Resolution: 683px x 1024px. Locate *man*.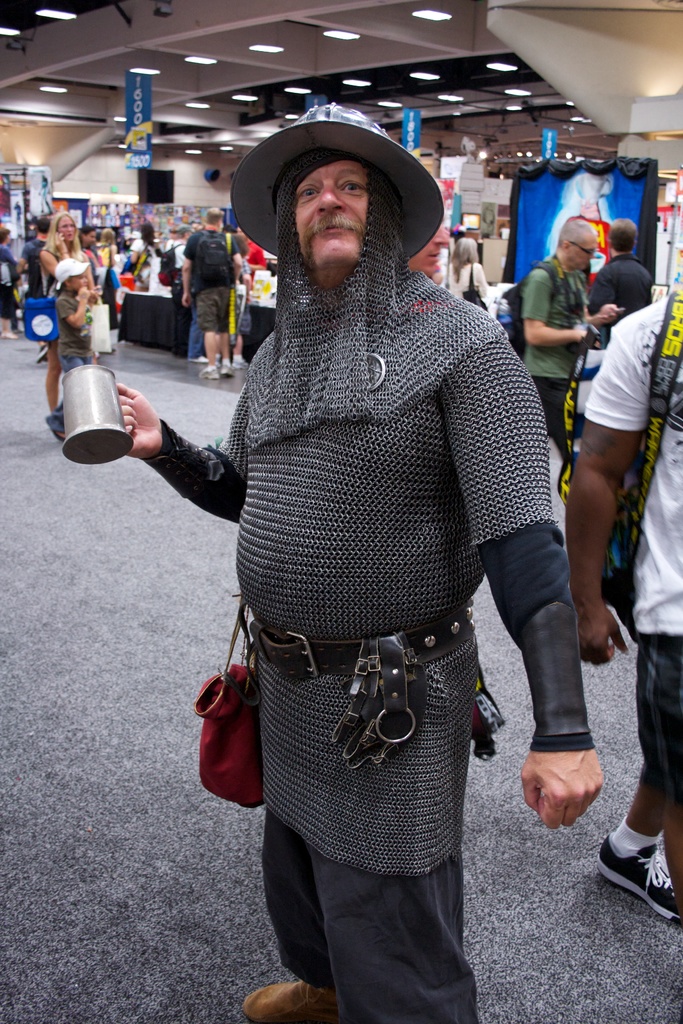
select_region(0, 223, 22, 335).
